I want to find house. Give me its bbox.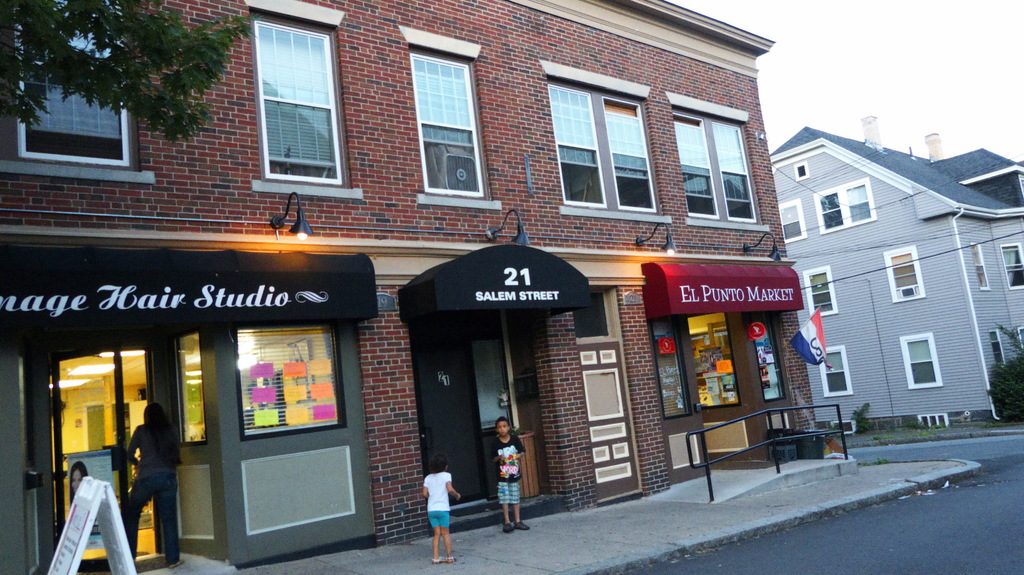
0:0:858:574.
